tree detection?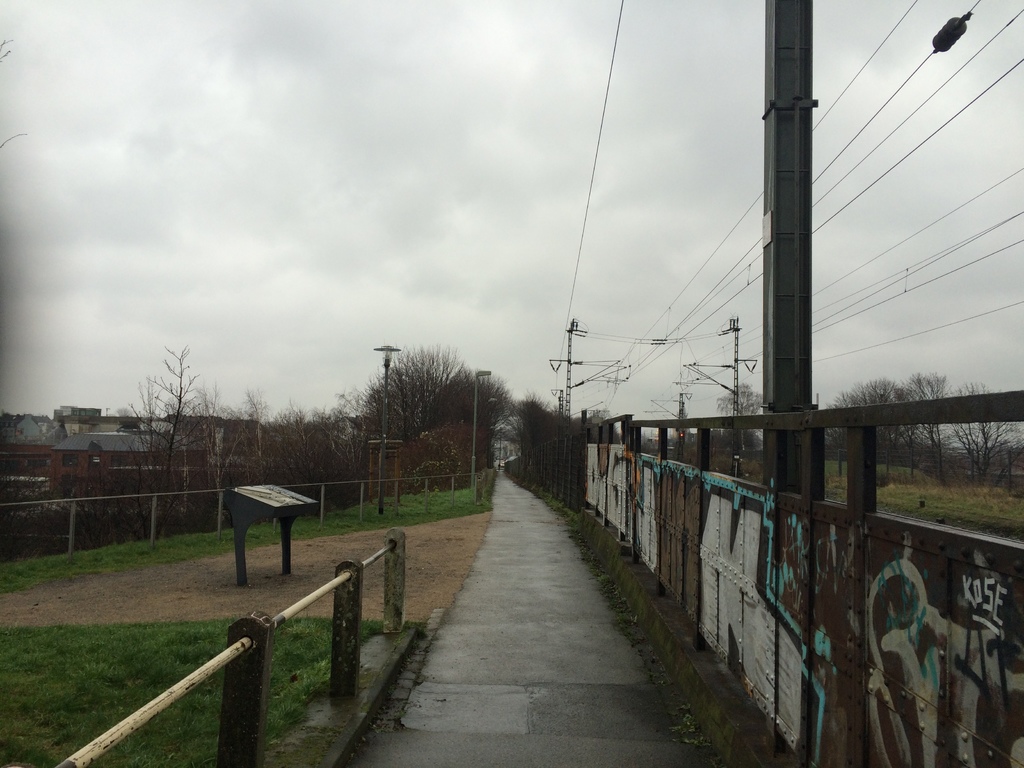
bbox=[0, 412, 118, 563]
